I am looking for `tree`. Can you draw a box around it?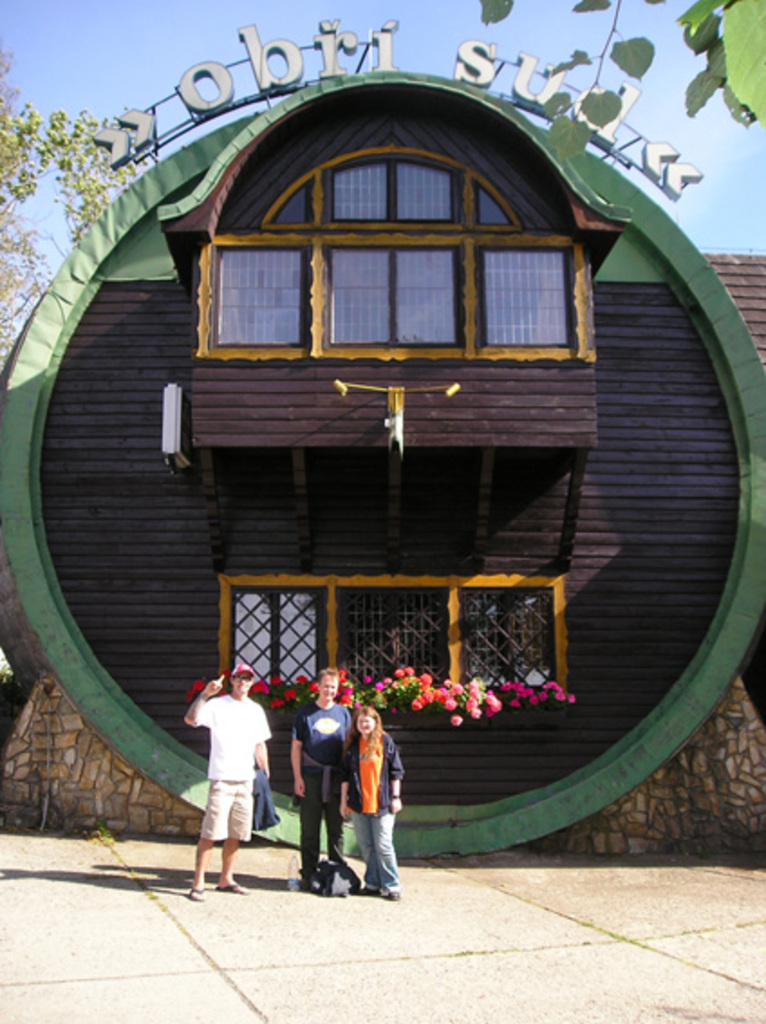
Sure, the bounding box is <bbox>0, 43, 173, 396</bbox>.
